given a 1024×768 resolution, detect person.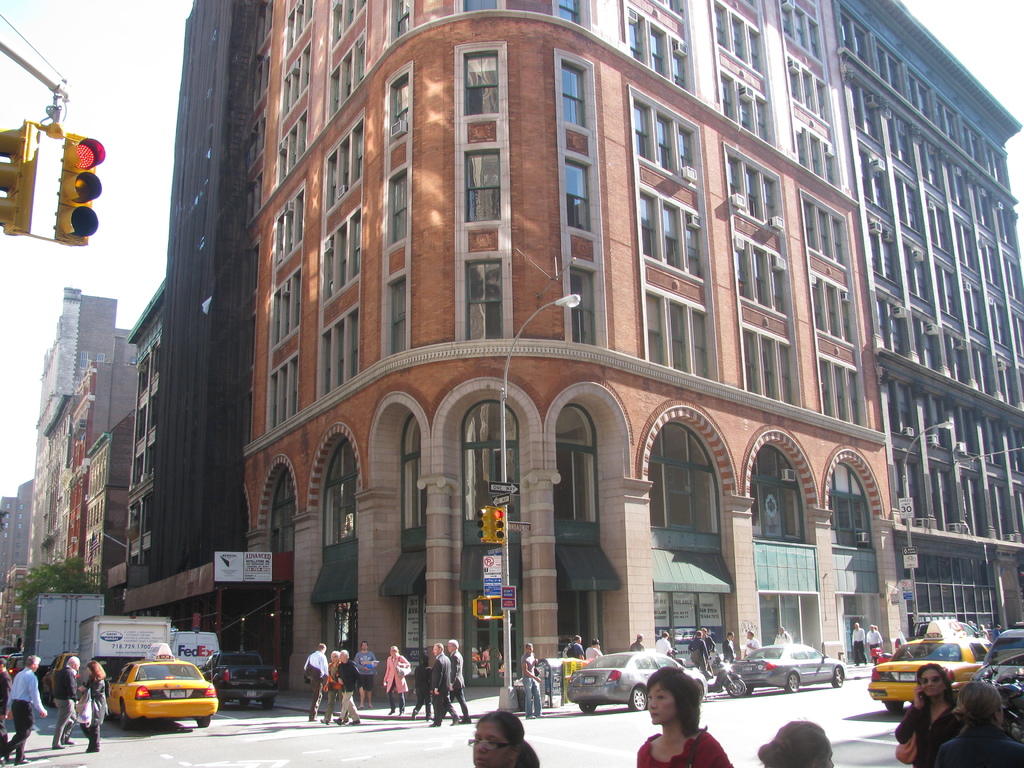
<bbox>568, 634, 584, 660</bbox>.
